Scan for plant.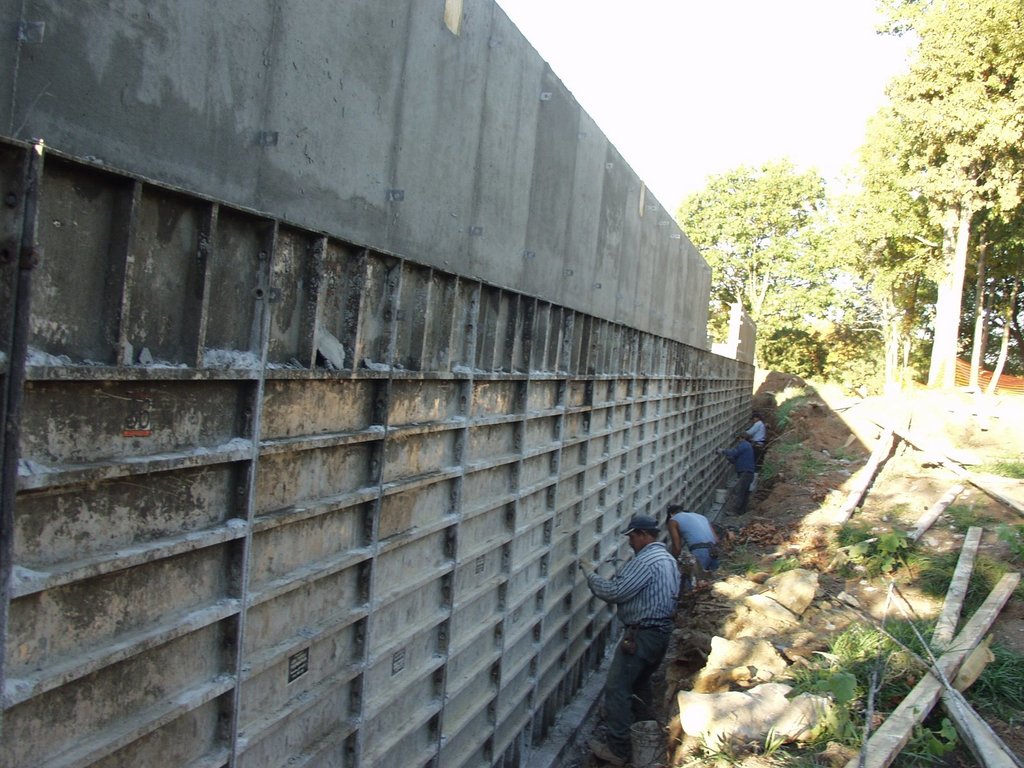
Scan result: crop(826, 520, 912, 595).
